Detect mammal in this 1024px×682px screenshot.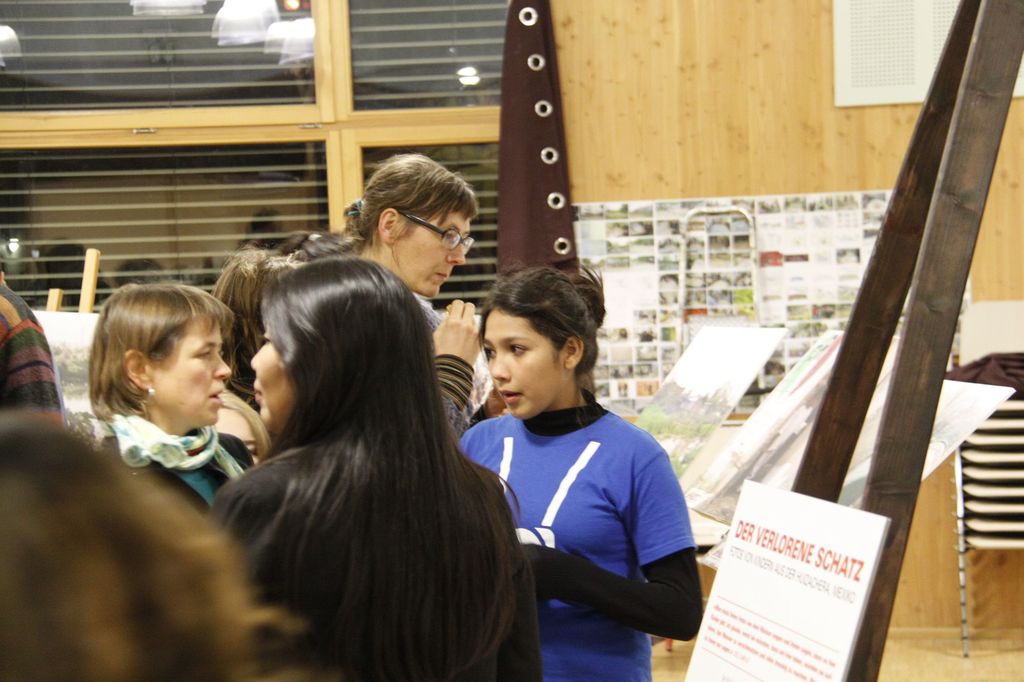
Detection: (0,417,339,681).
